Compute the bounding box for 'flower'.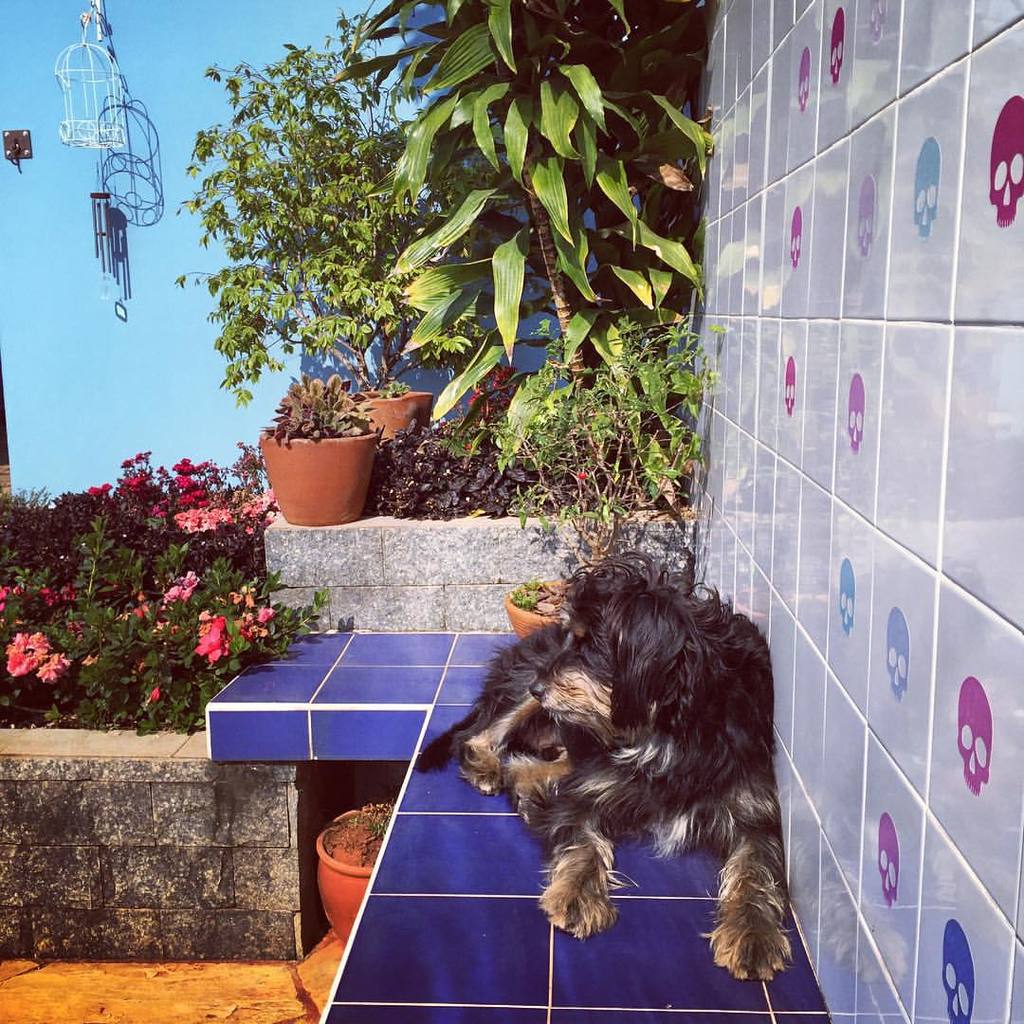
<bbox>87, 485, 100, 495</bbox>.
